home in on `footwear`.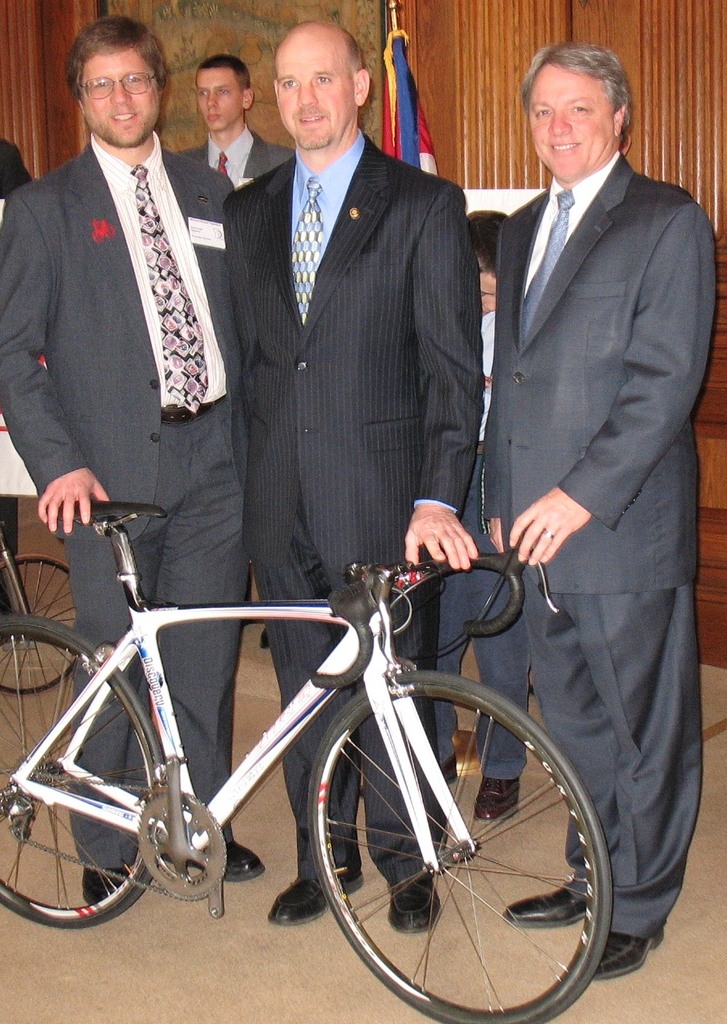
Homed in at [left=79, top=864, right=134, bottom=902].
